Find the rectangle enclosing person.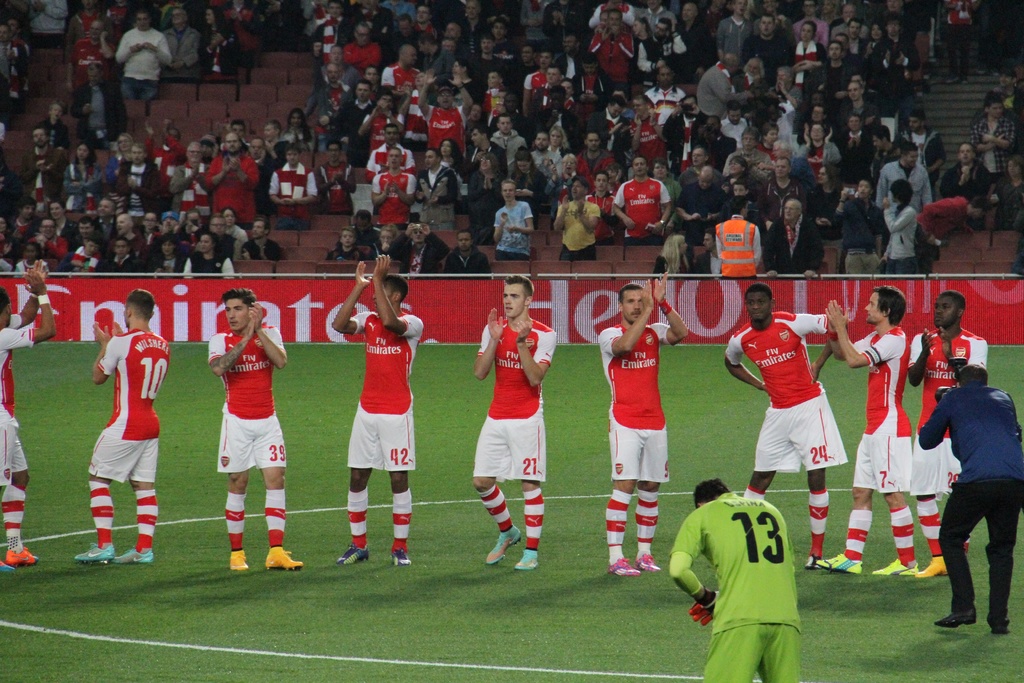
l=207, t=284, r=291, b=572.
